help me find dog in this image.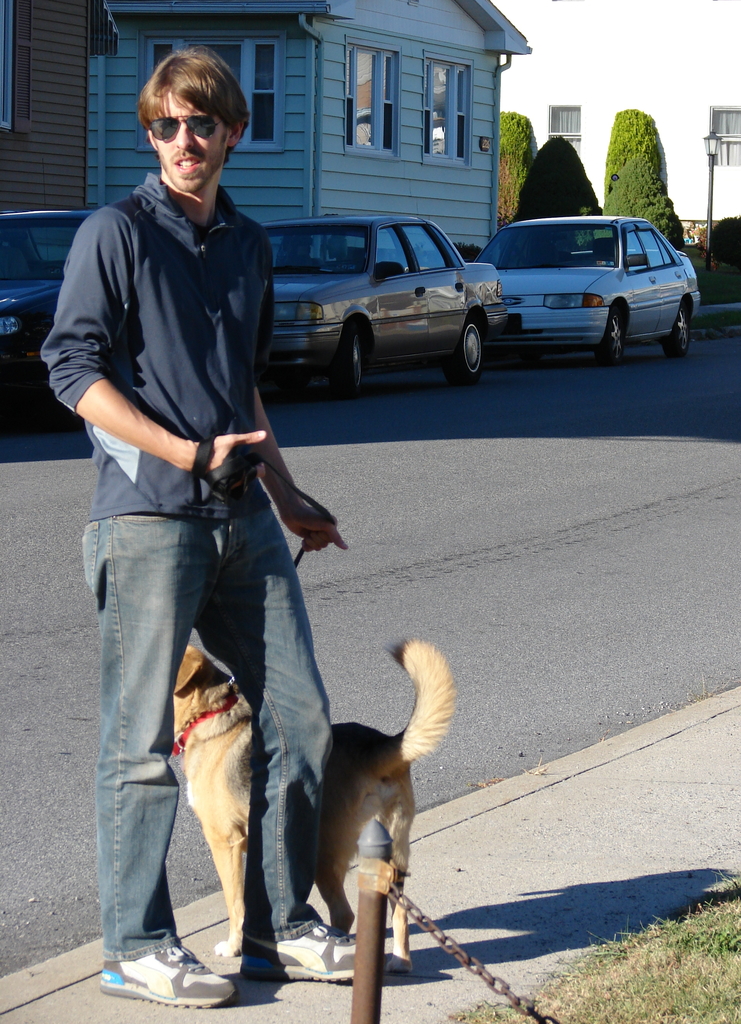
Found it: l=170, t=636, r=457, b=977.
